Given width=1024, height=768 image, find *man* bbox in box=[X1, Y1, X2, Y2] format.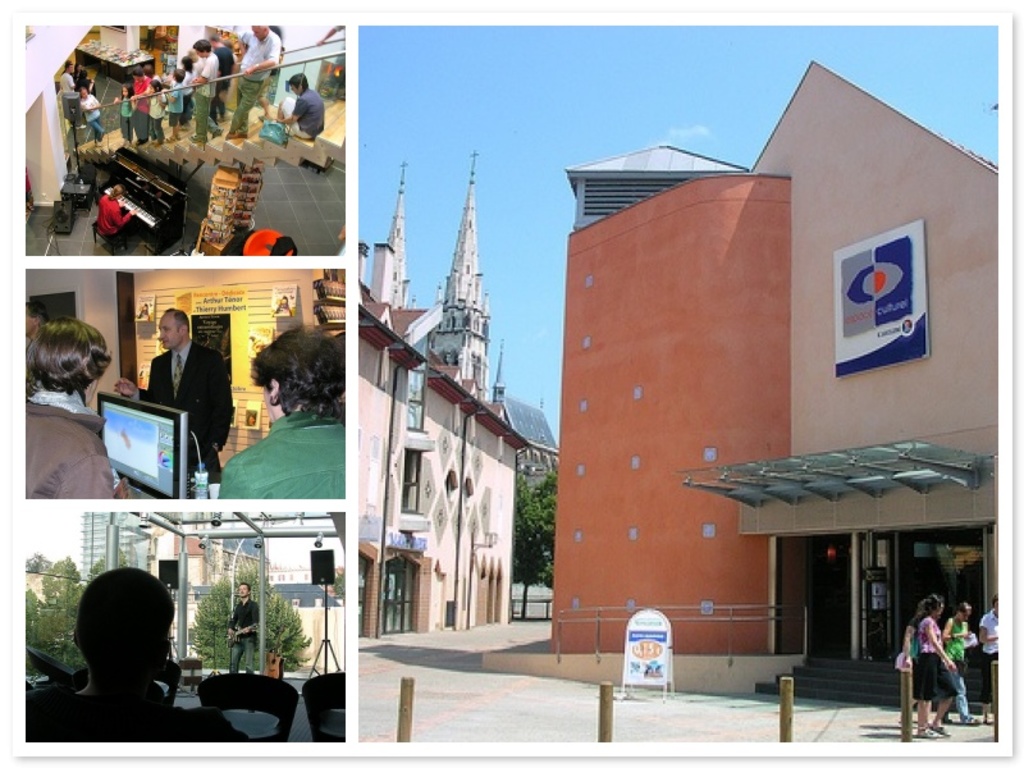
box=[127, 306, 247, 493].
